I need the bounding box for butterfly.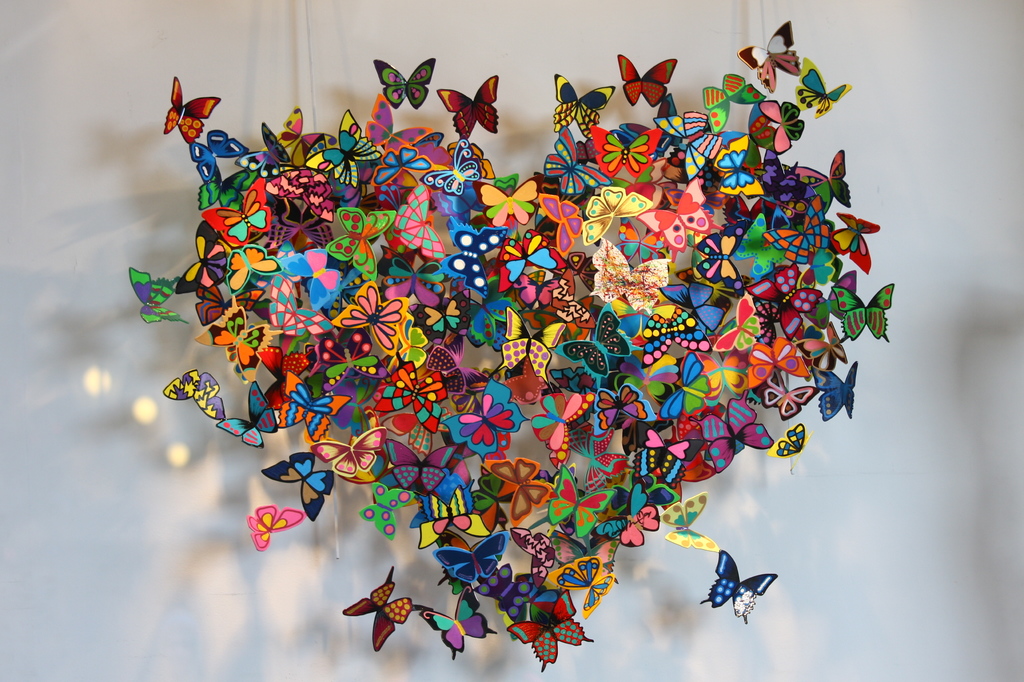
Here it is: BBox(342, 565, 432, 651).
